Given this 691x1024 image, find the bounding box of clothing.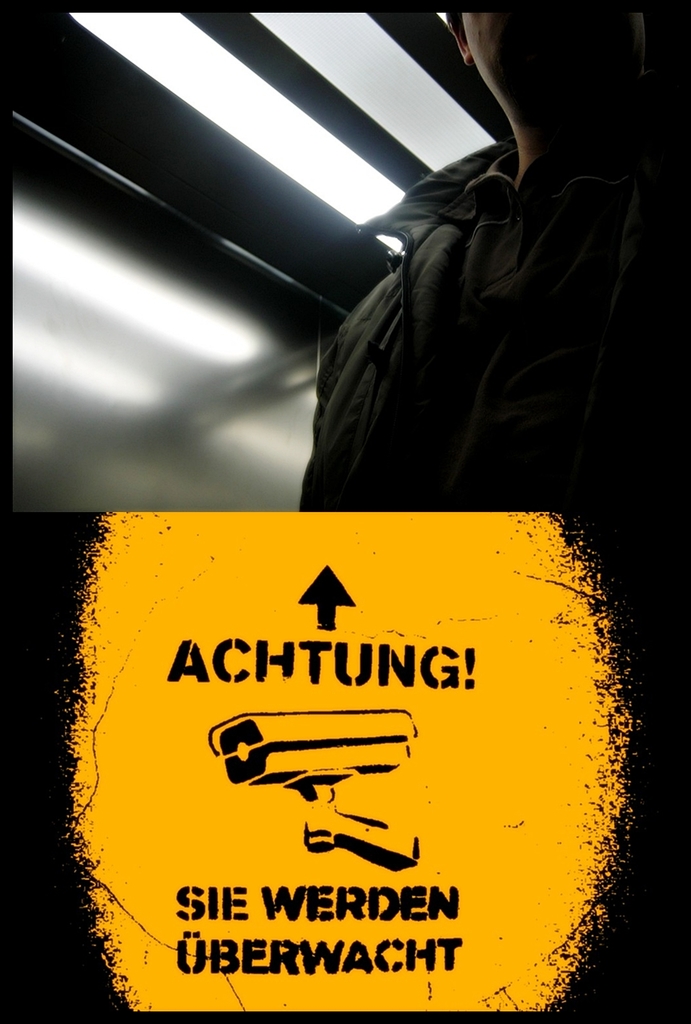
select_region(303, 140, 690, 508).
